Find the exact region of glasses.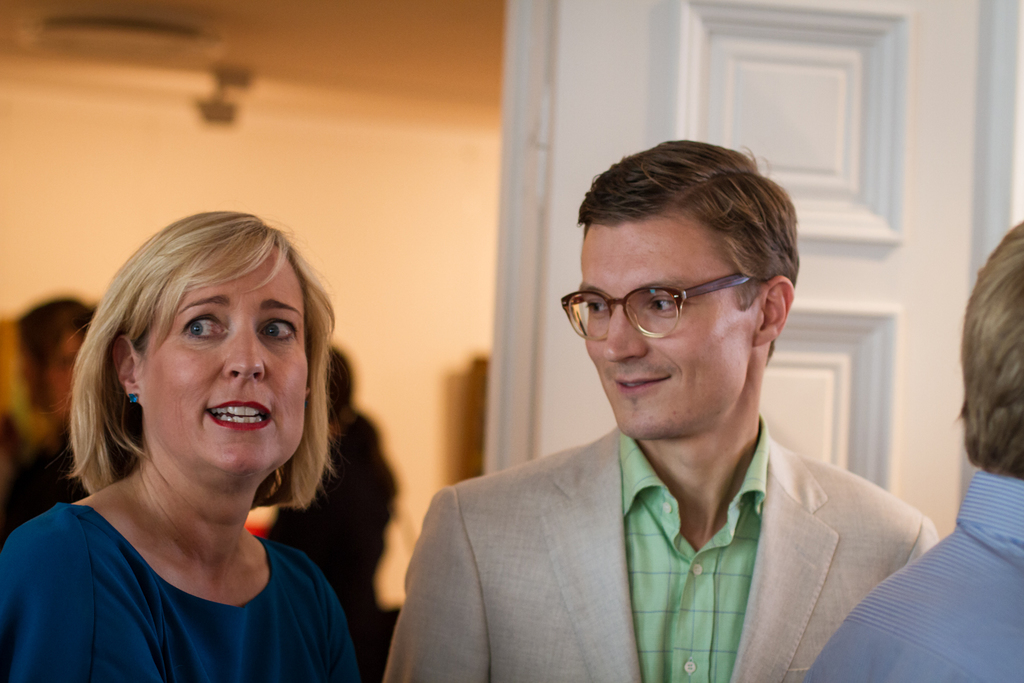
Exact region: 556:268:757:352.
